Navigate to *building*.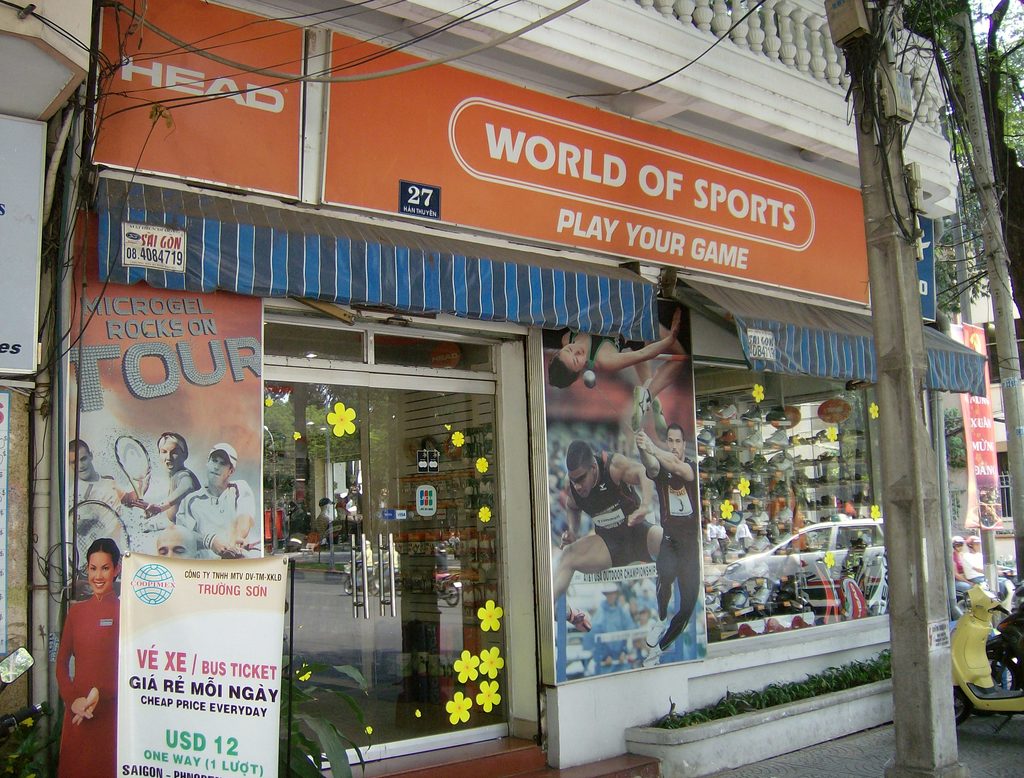
Navigation target: <region>0, 0, 1023, 777</region>.
